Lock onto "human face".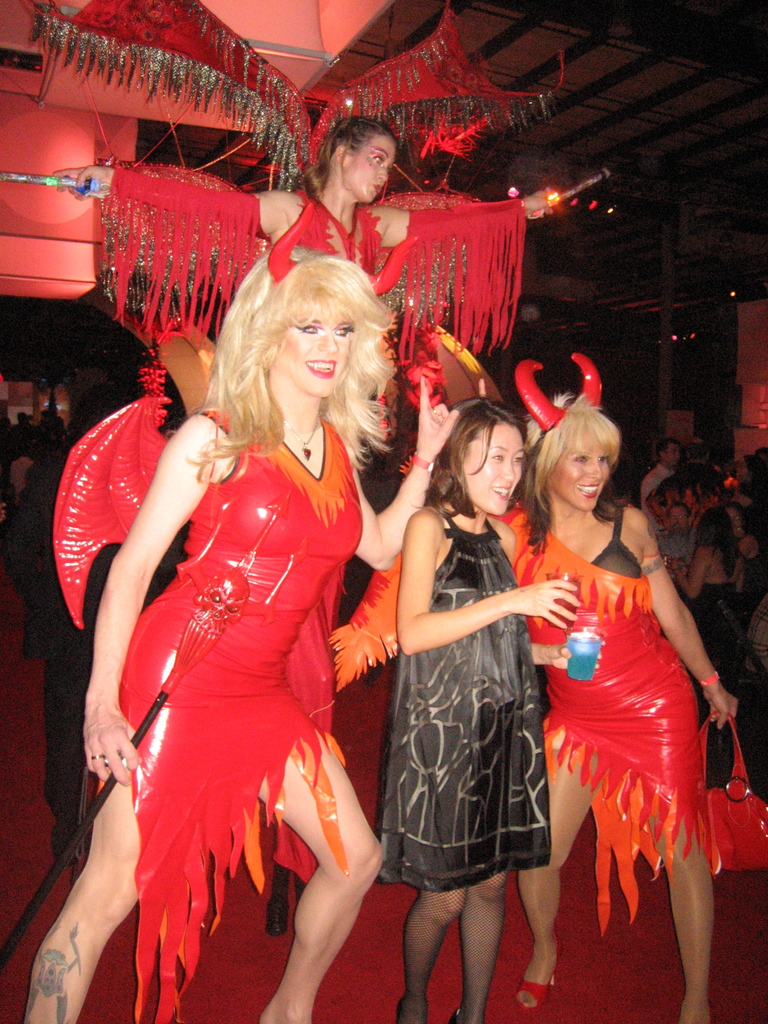
Locked: crop(349, 138, 389, 213).
